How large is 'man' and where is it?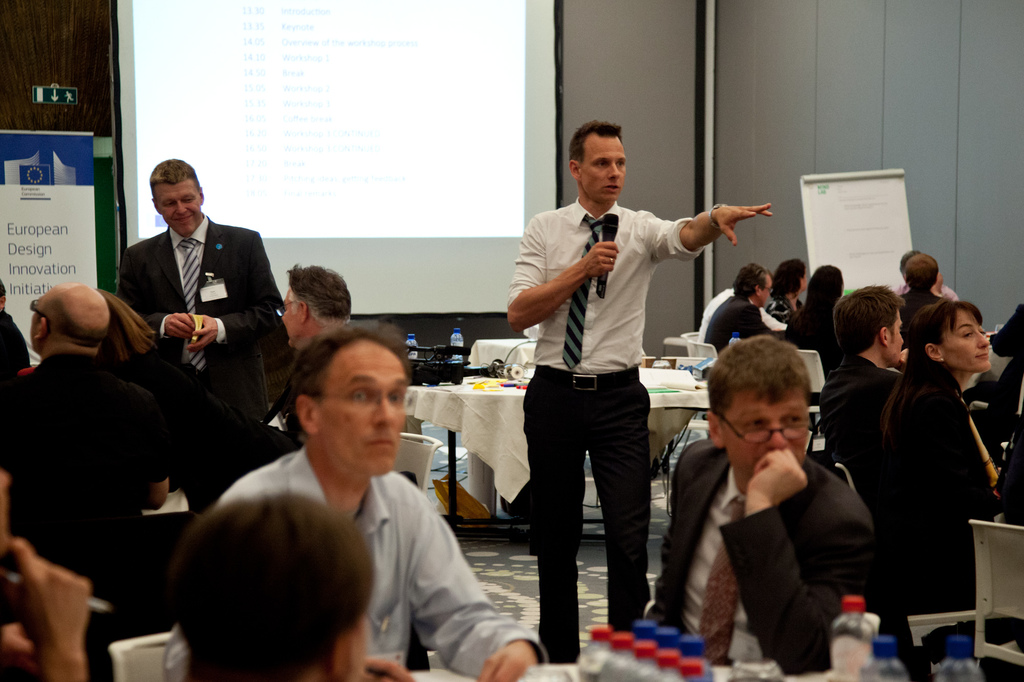
Bounding box: <region>815, 281, 906, 514</region>.
